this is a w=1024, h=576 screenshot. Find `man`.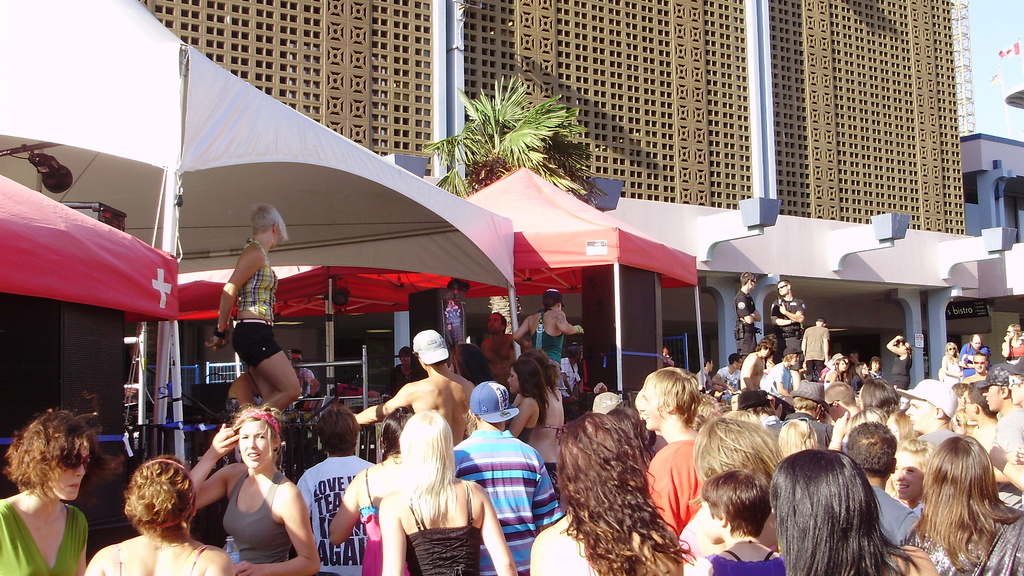
Bounding box: [452, 381, 559, 575].
